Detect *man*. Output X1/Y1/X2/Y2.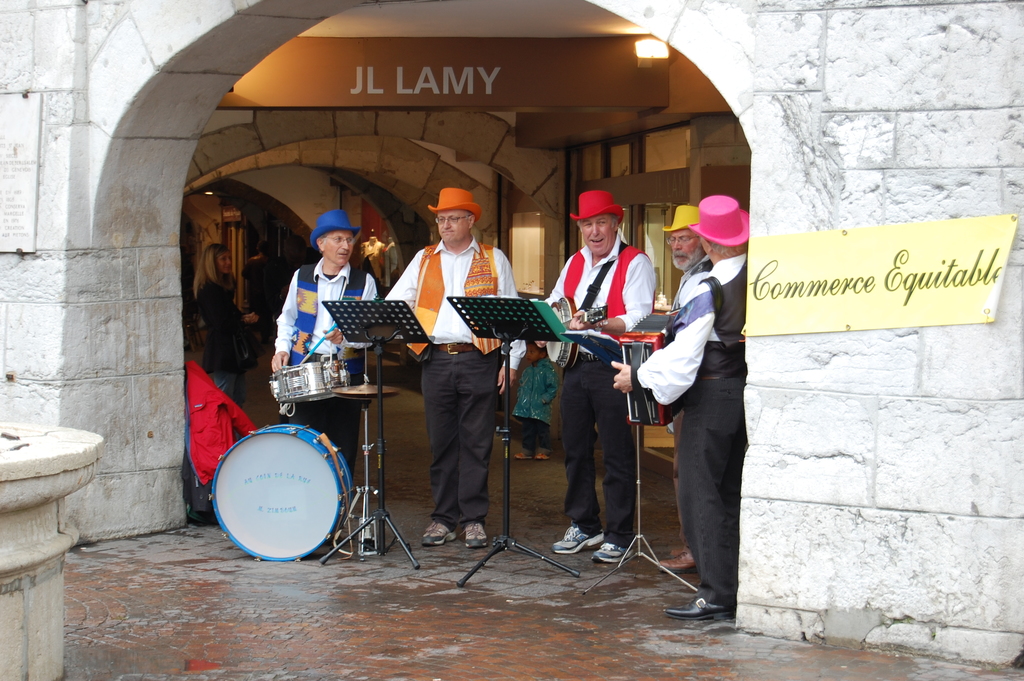
267/210/385/488.
